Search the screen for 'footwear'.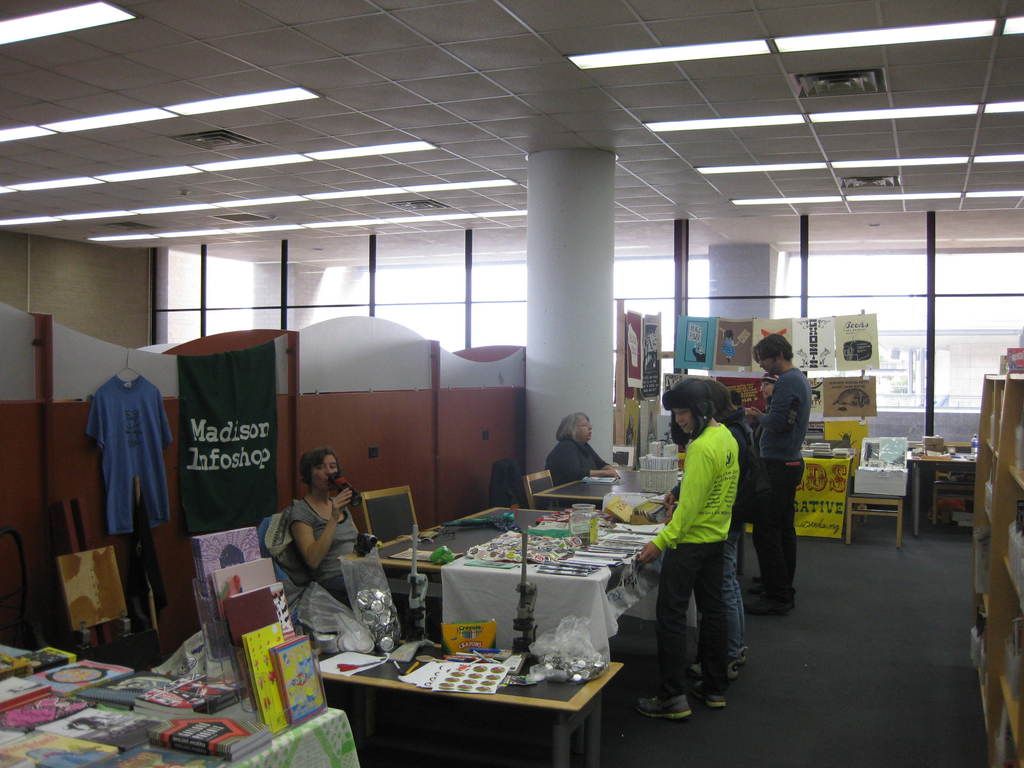
Found at x1=753, y1=575, x2=762, y2=586.
